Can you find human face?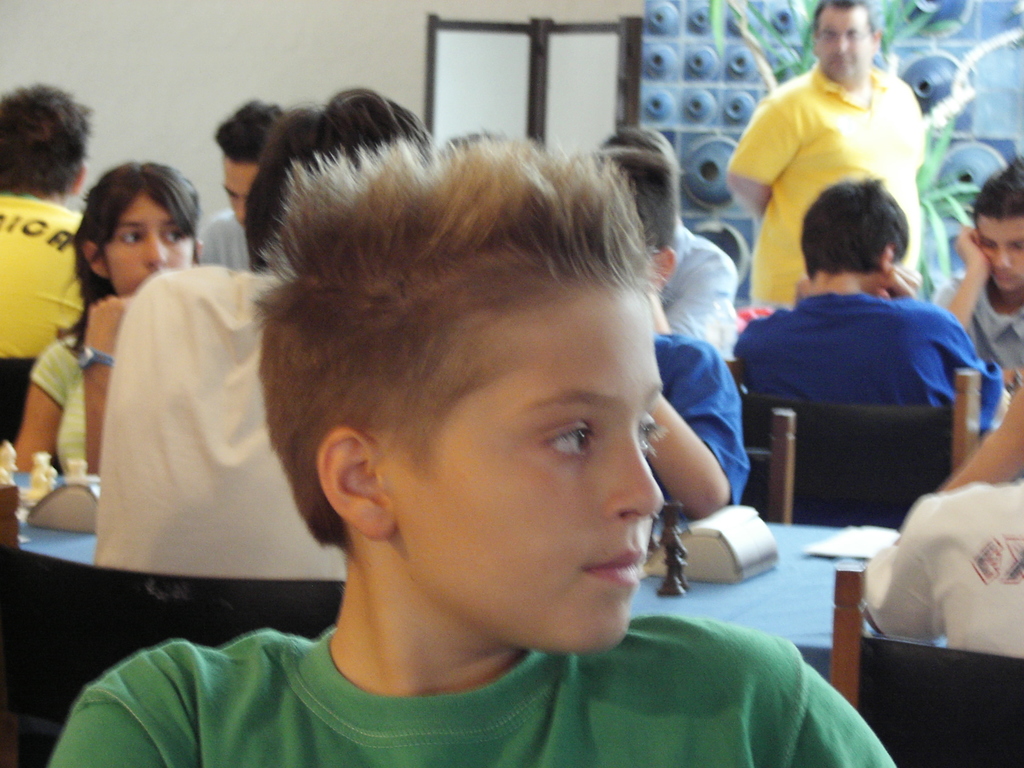
Yes, bounding box: x1=104 y1=186 x2=199 y2=282.
